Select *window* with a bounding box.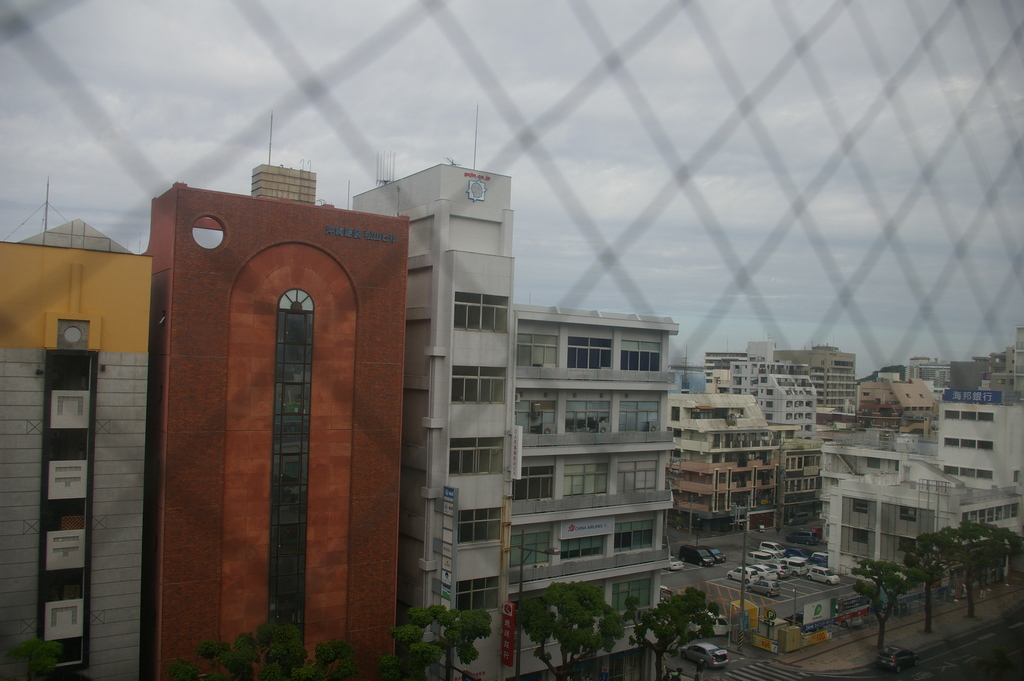
897/506/918/526.
